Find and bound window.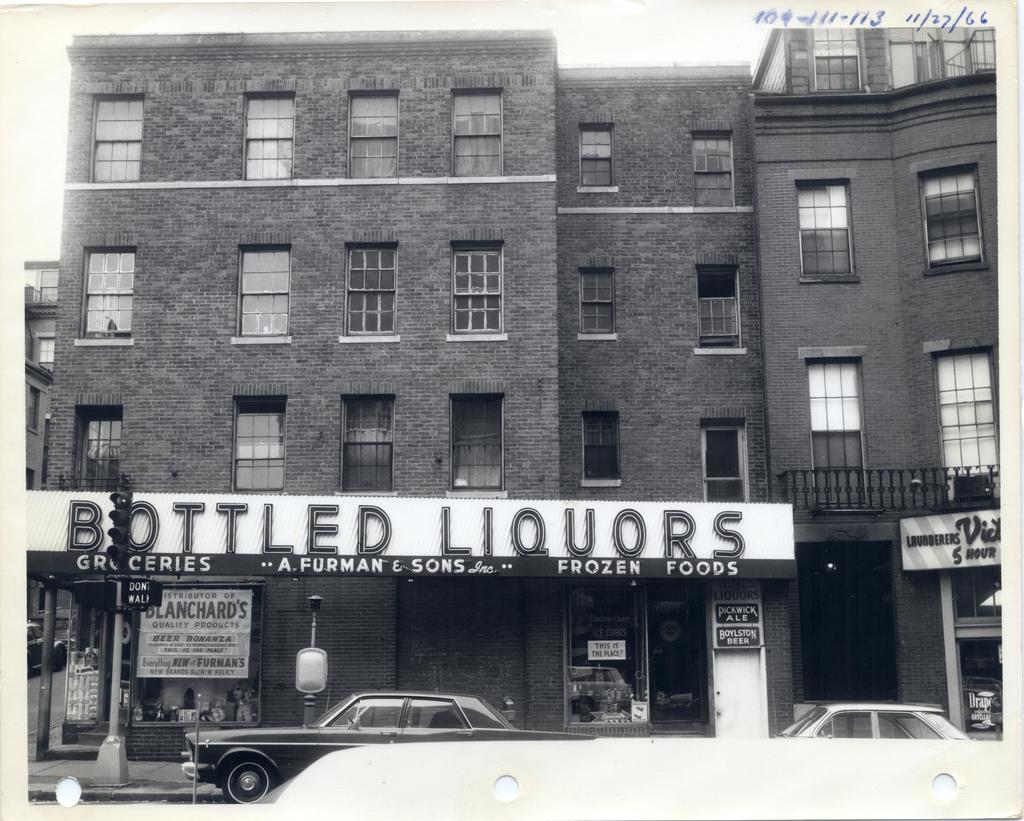
Bound: <region>452, 242, 502, 334</region>.
